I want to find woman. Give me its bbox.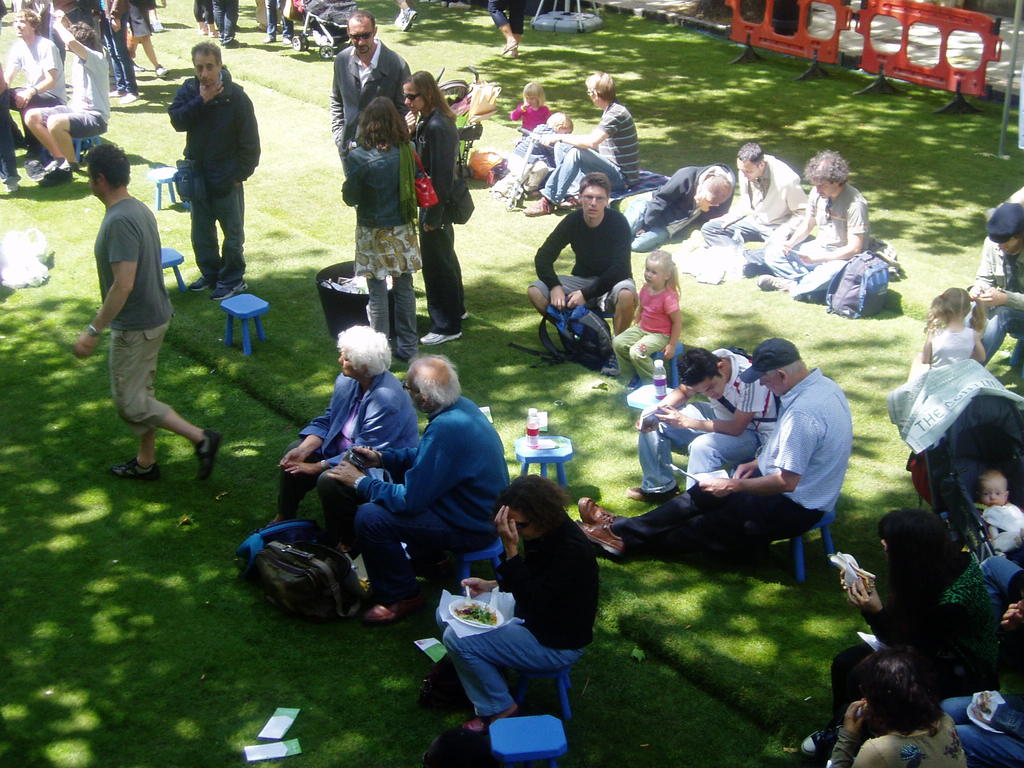
BBox(426, 465, 609, 729).
